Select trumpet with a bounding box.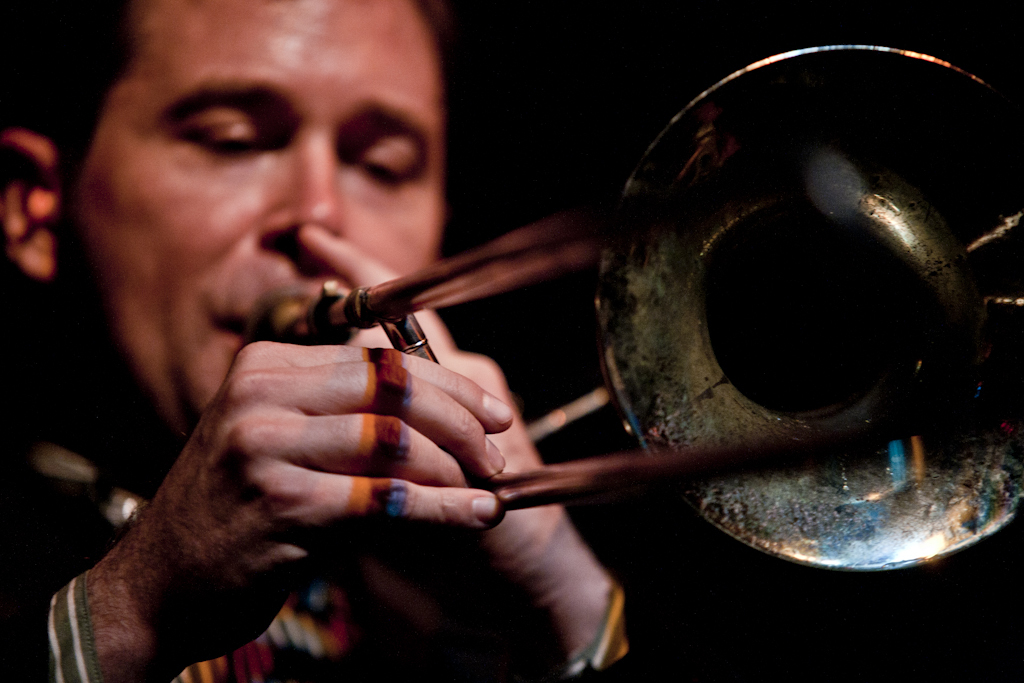
BBox(245, 42, 1023, 573).
